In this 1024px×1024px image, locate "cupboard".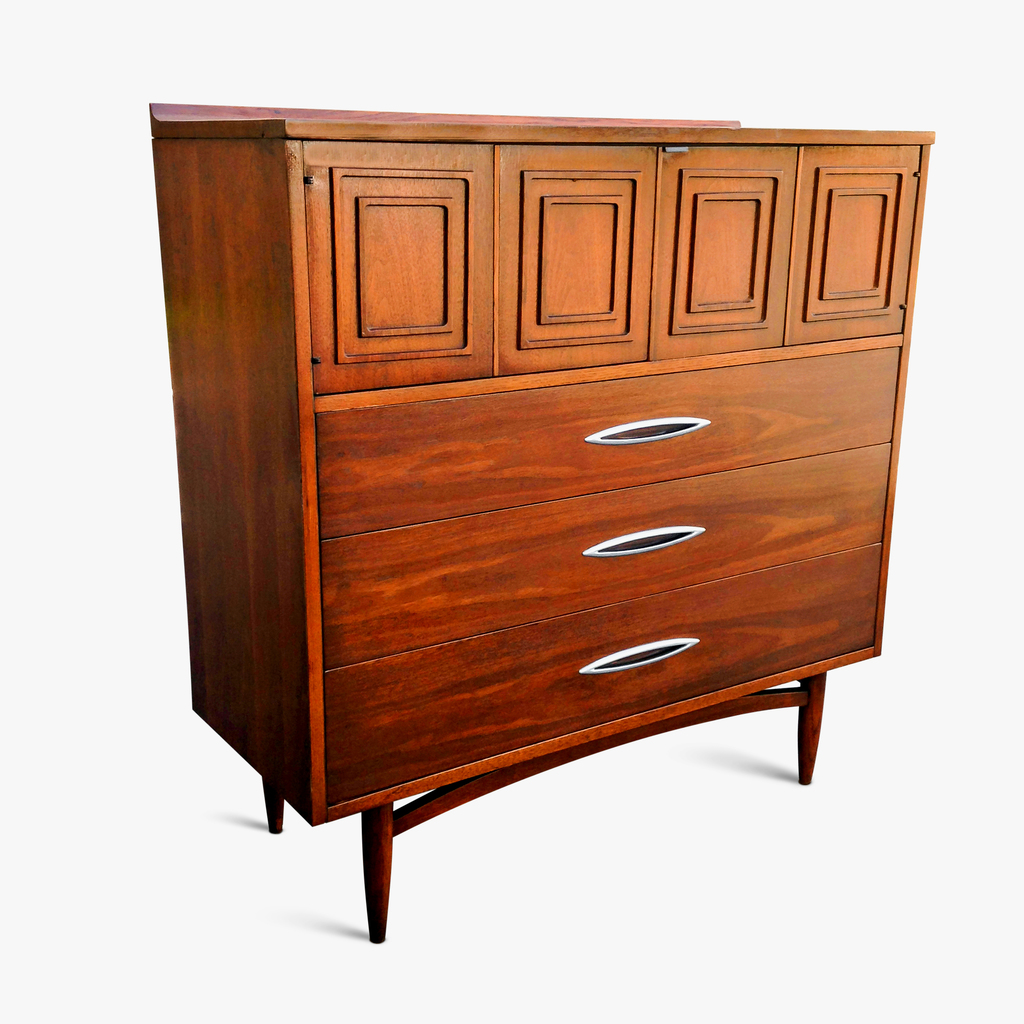
Bounding box: detection(135, 97, 939, 942).
